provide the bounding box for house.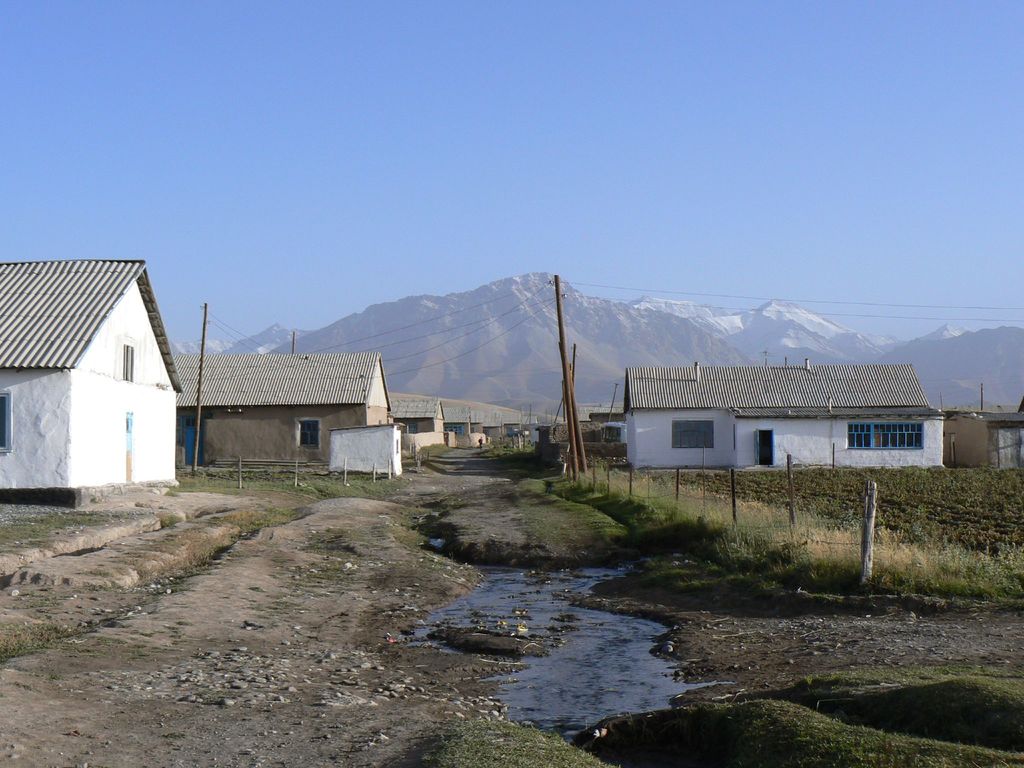
[498, 415, 545, 462].
